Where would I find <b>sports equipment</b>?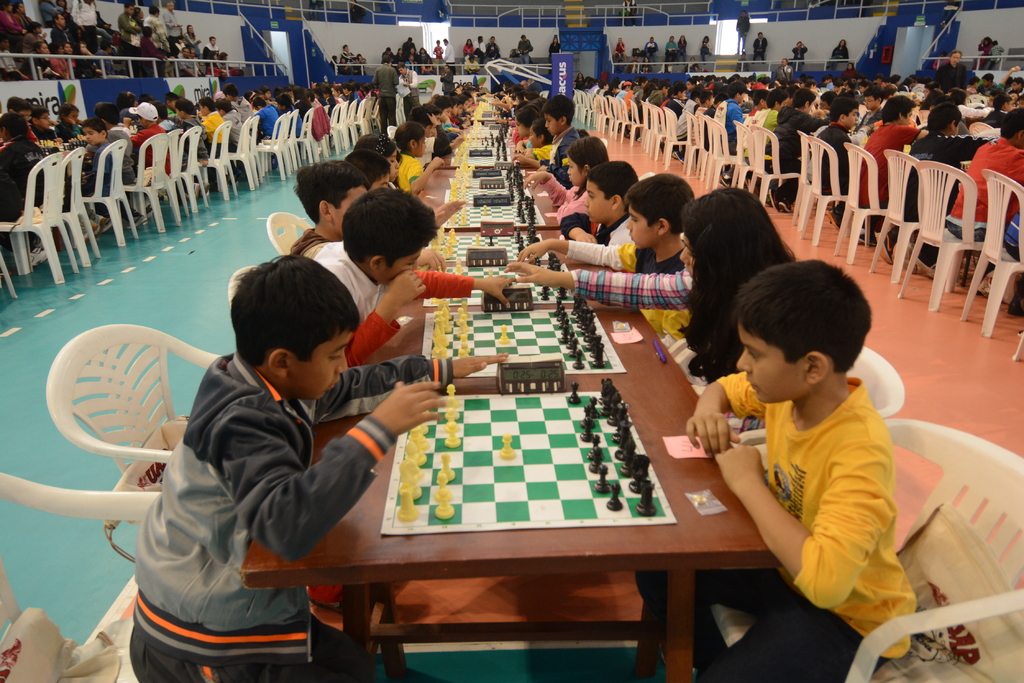
At [x1=424, y1=287, x2=628, y2=386].
